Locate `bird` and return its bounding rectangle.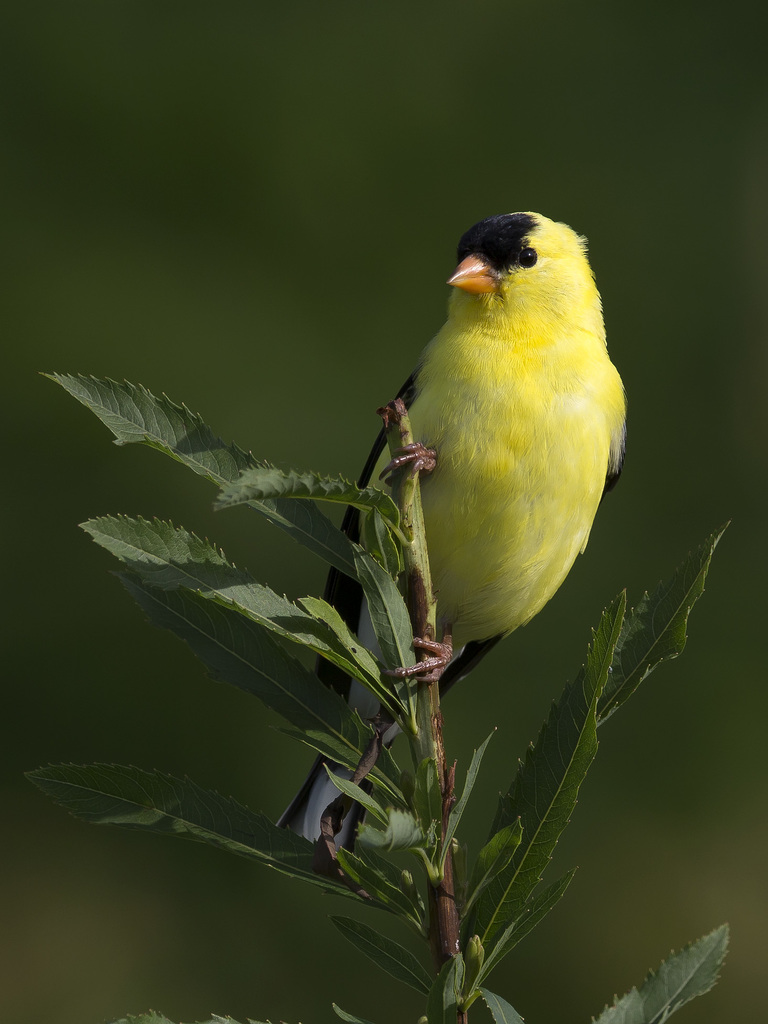
(left=276, top=232, right=652, bottom=881).
